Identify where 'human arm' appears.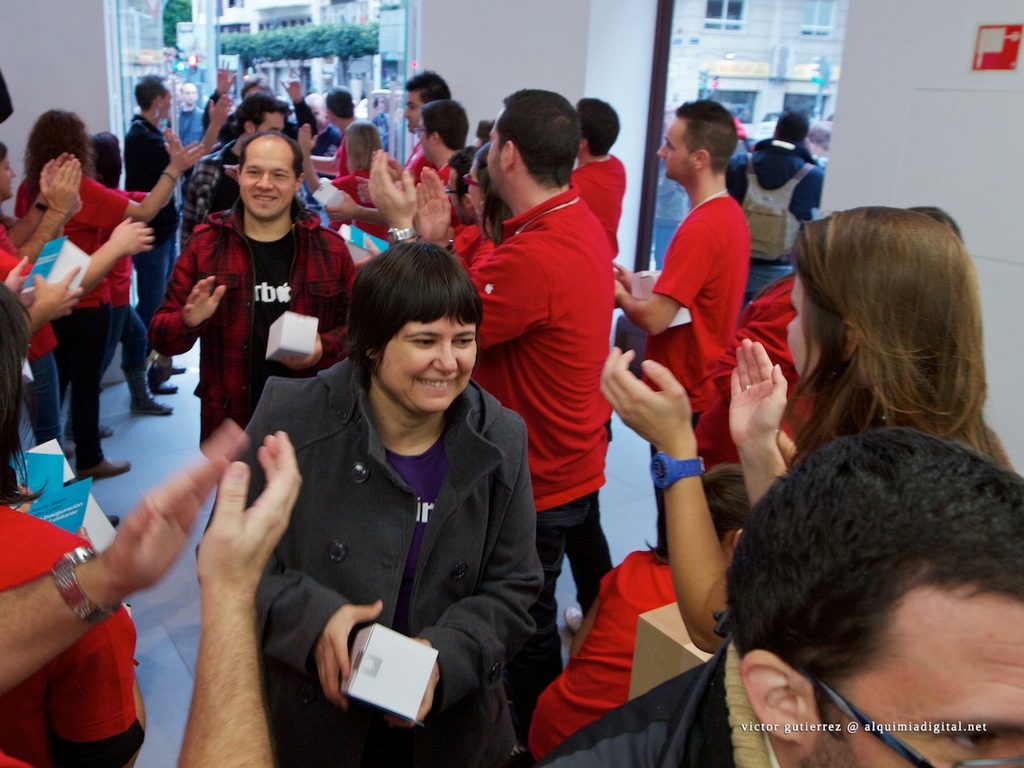
Appears at [383, 406, 558, 736].
